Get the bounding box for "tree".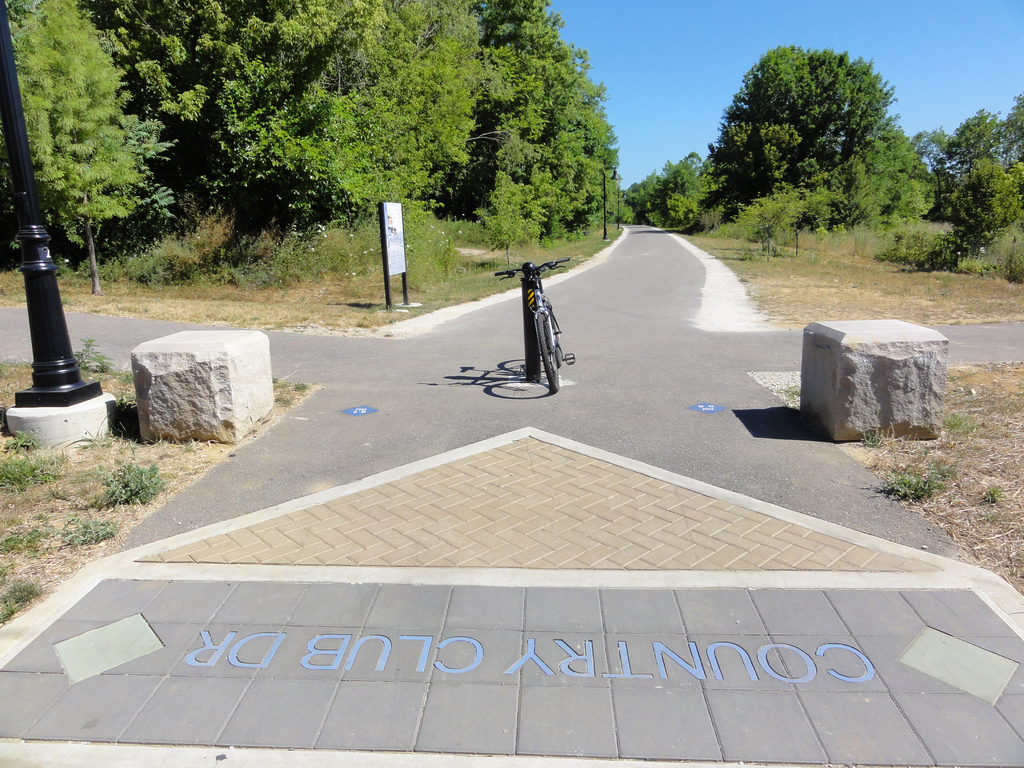
(left=824, top=42, right=899, bottom=189).
